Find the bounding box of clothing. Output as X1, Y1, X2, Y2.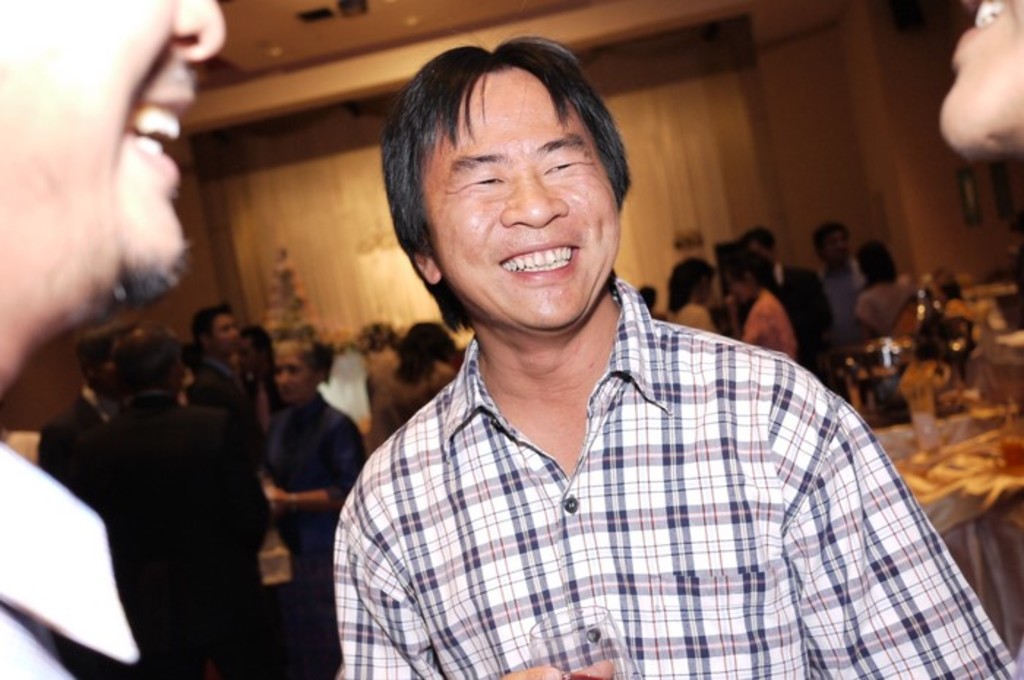
39, 386, 120, 466.
